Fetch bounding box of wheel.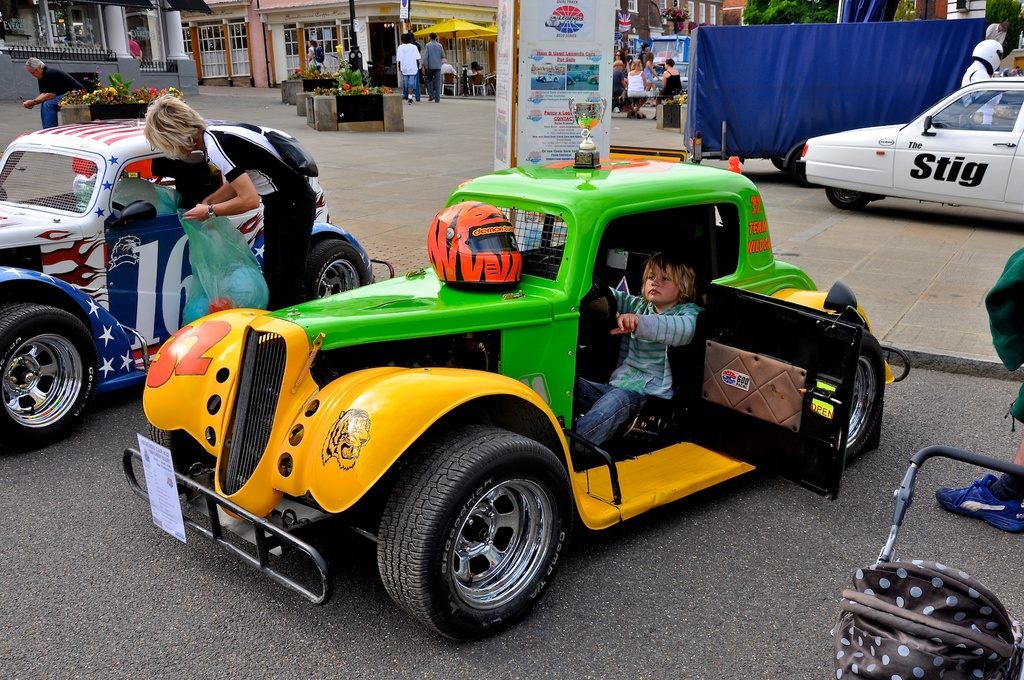
Bbox: {"x1": 820, "y1": 188, "x2": 869, "y2": 212}.
